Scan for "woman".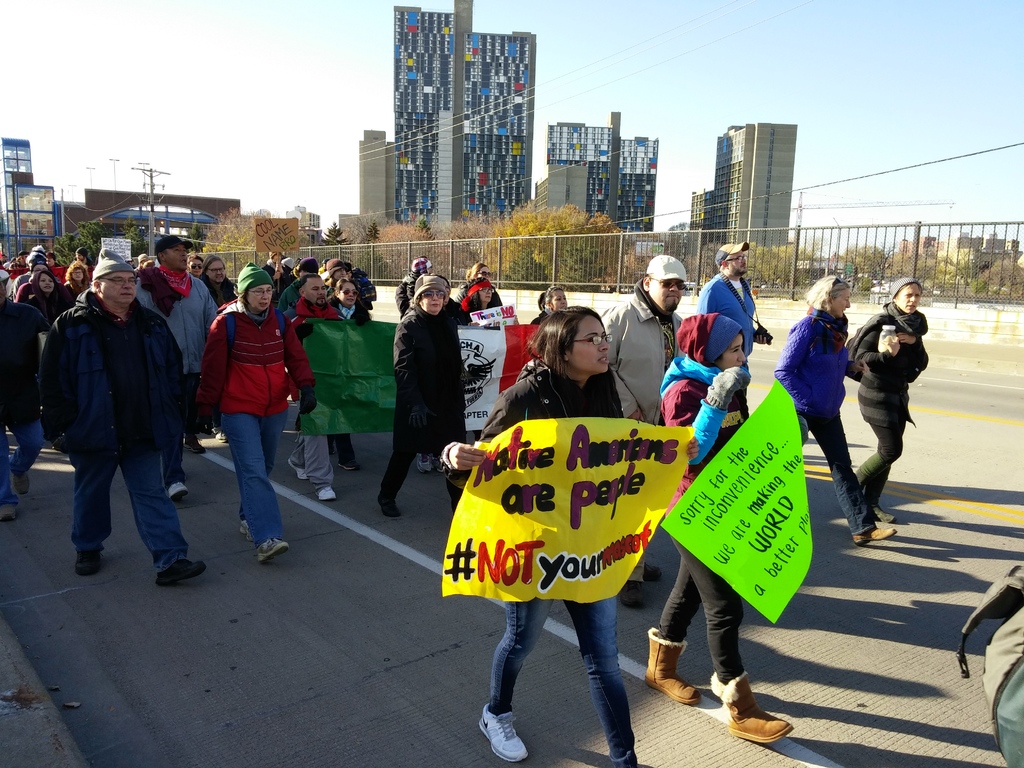
Scan result: Rect(45, 246, 65, 278).
